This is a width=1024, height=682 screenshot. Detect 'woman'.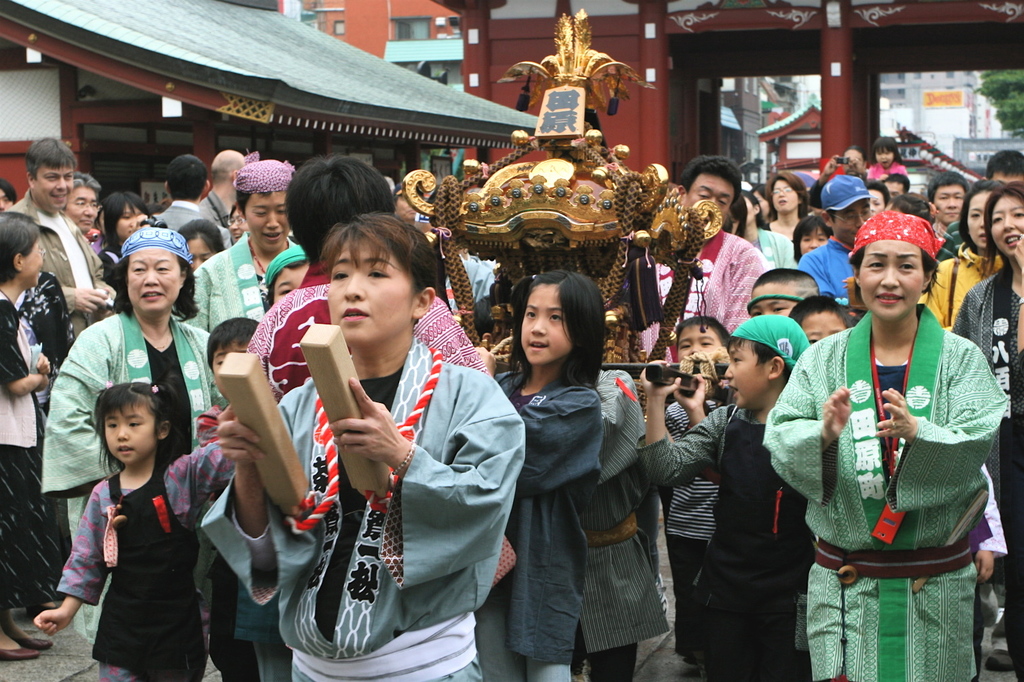
951,184,1023,672.
